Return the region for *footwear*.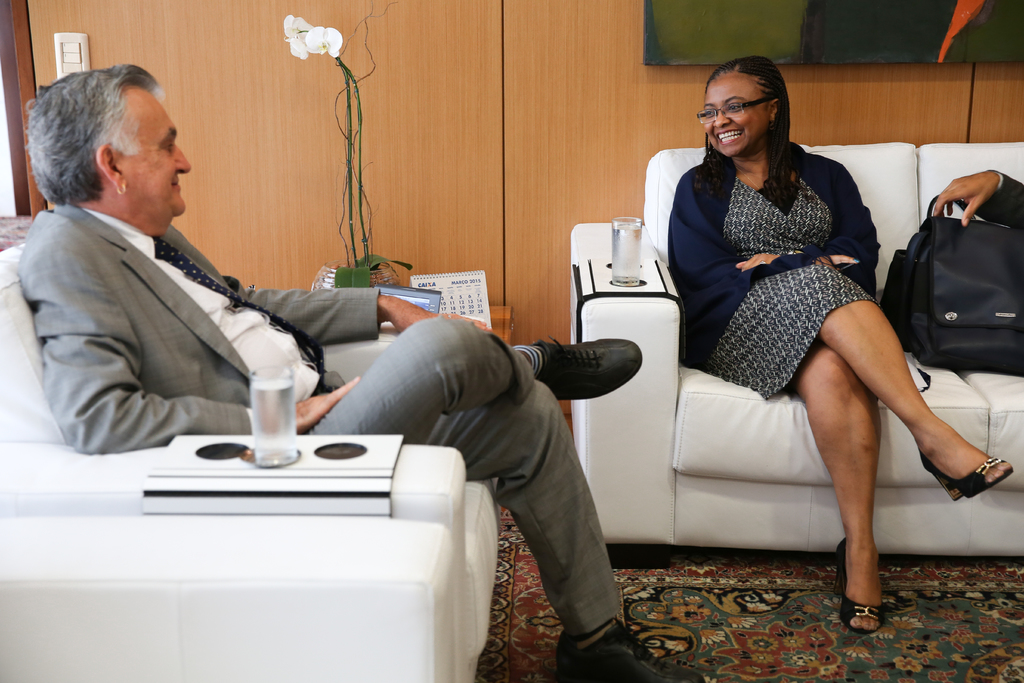
bbox=[530, 336, 641, 404].
